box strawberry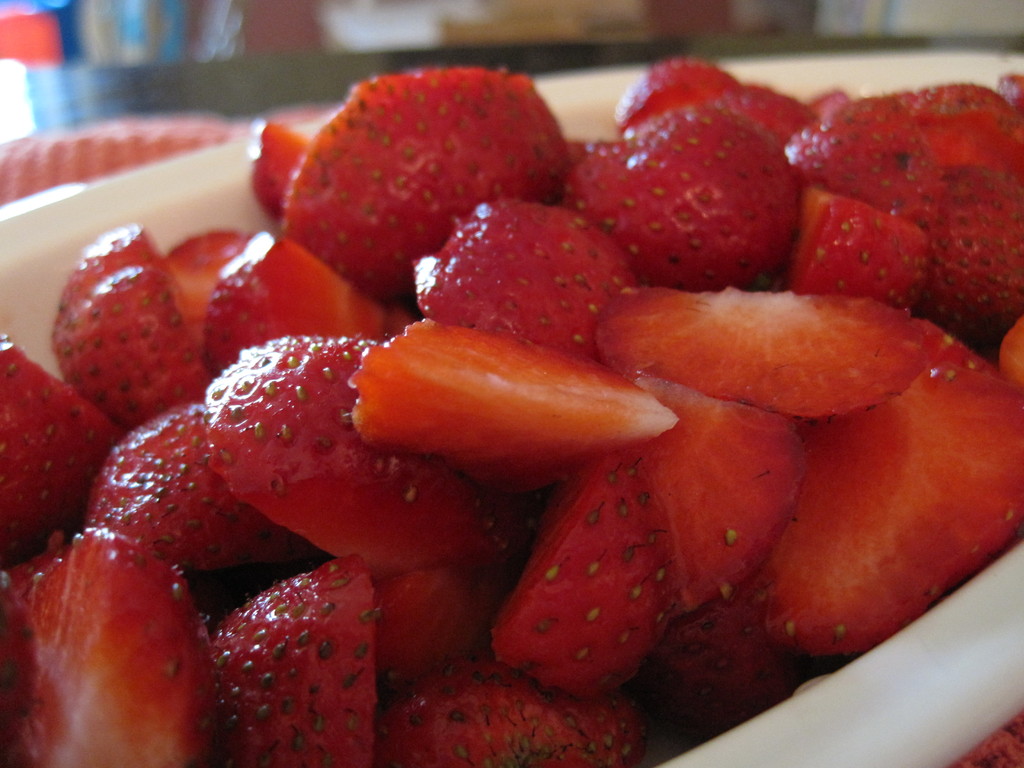
bbox(291, 70, 574, 290)
